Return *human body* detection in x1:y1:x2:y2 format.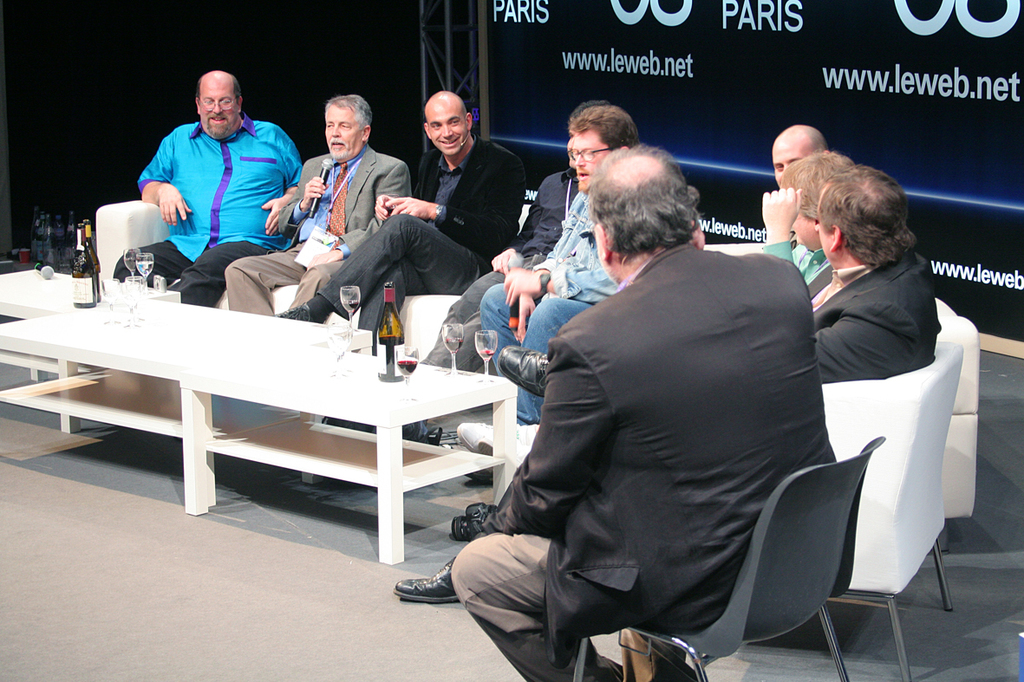
124:63:299:294.
